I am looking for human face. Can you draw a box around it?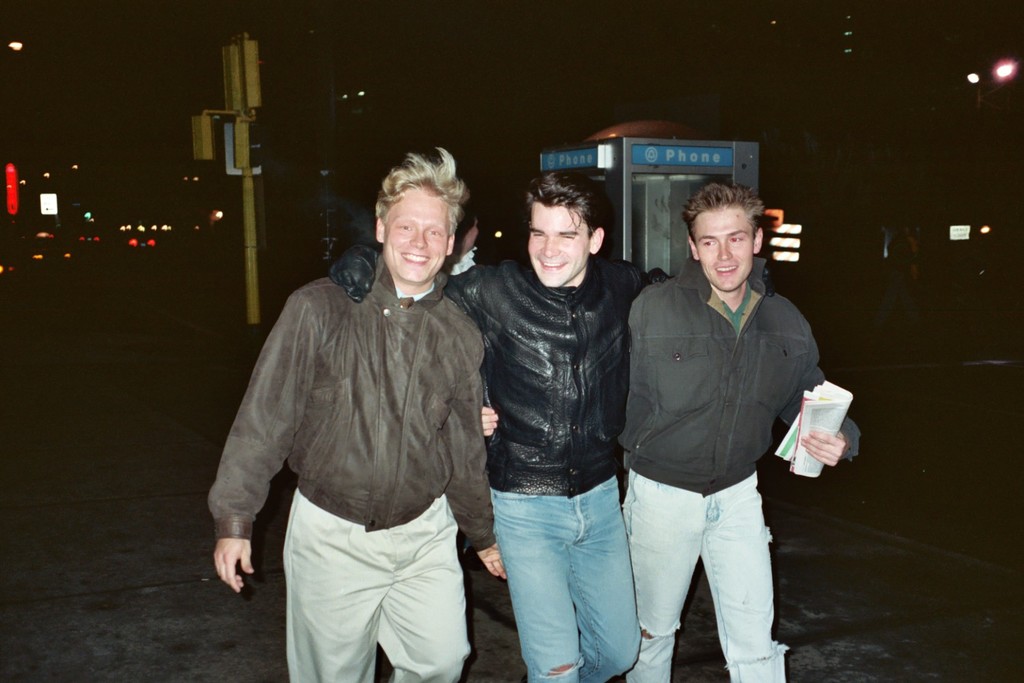
Sure, the bounding box is (693, 204, 756, 290).
